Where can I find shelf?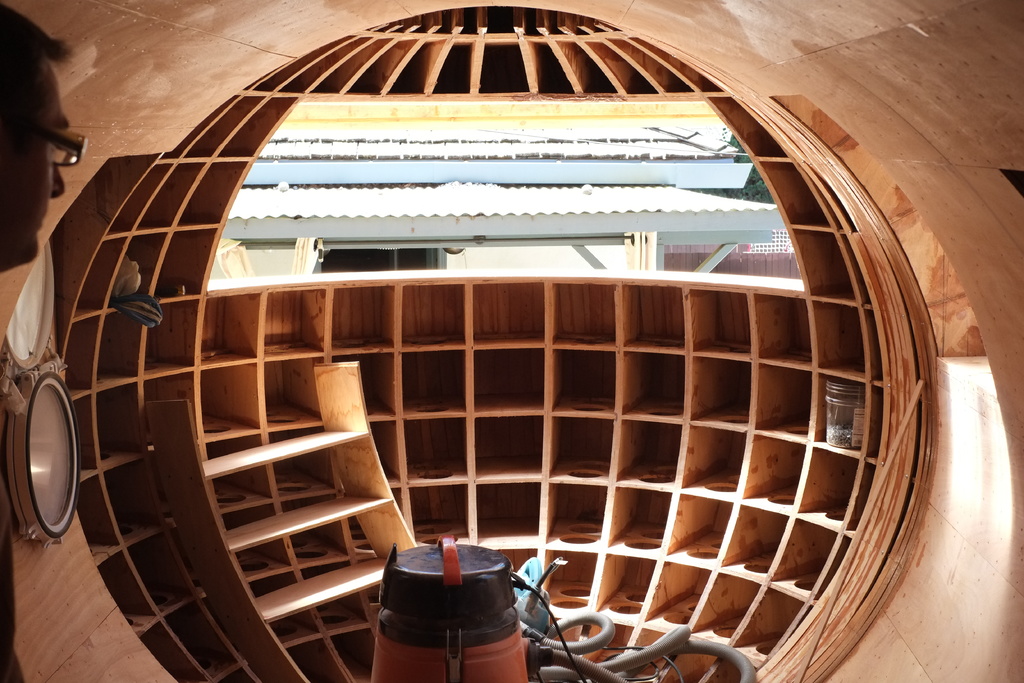
You can find it at bbox=[680, 567, 759, 646].
